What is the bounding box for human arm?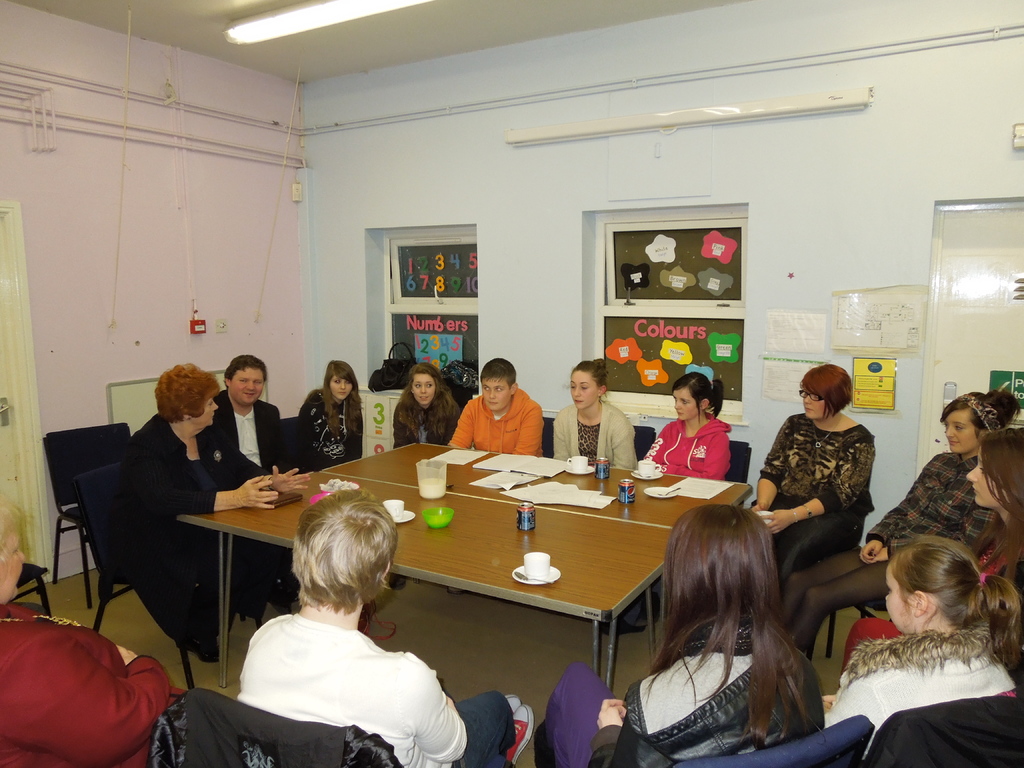
rect(266, 464, 315, 496).
